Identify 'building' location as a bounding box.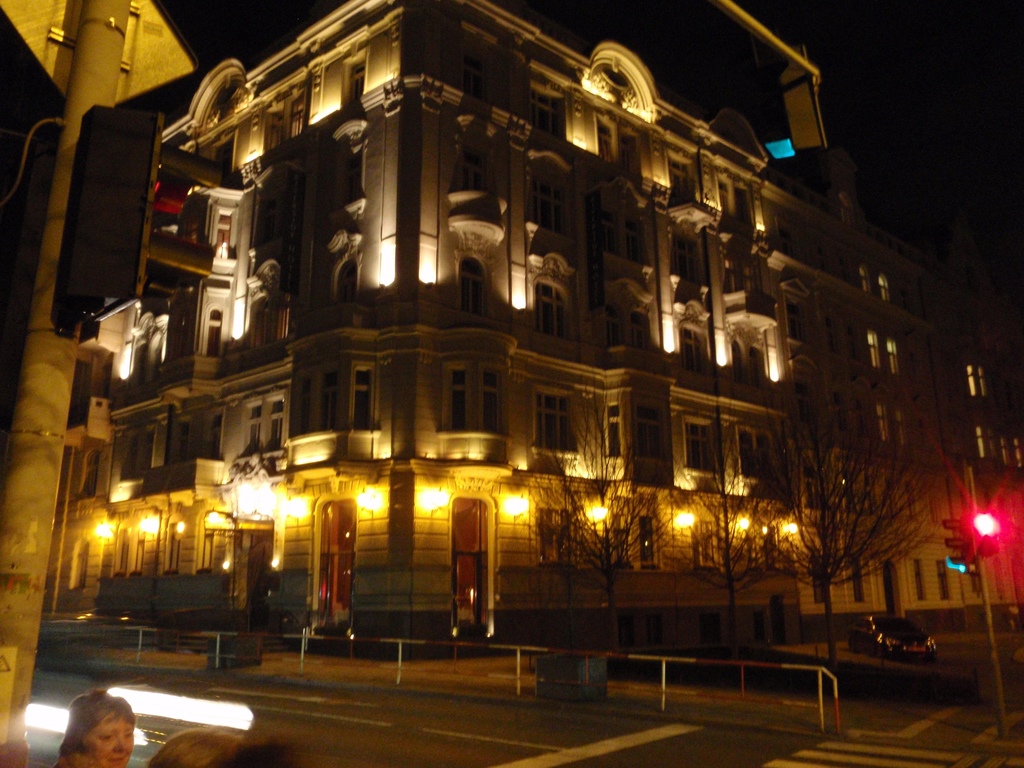
[x1=44, y1=0, x2=1023, y2=657].
